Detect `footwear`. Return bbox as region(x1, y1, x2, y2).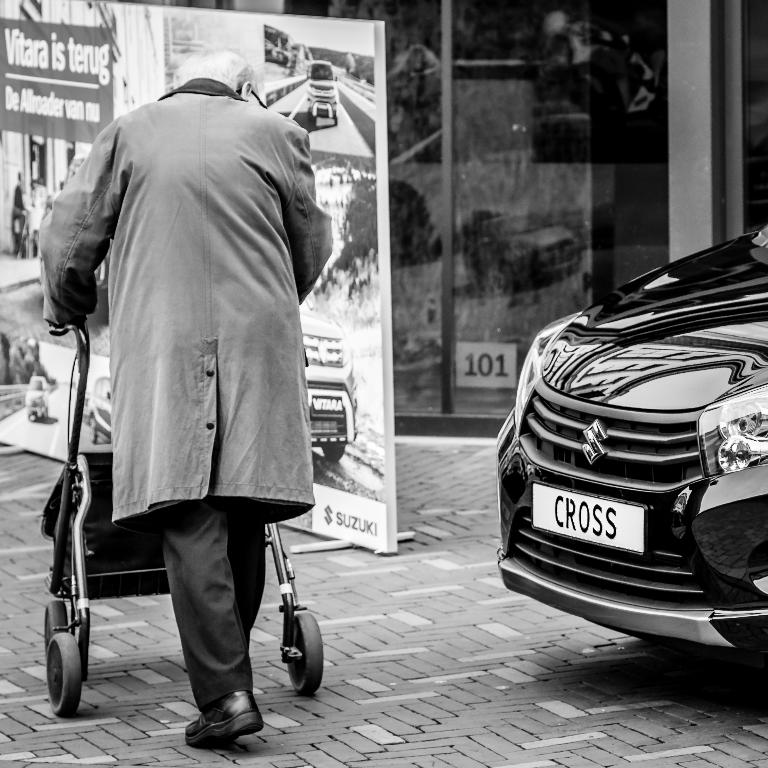
region(181, 684, 264, 744).
